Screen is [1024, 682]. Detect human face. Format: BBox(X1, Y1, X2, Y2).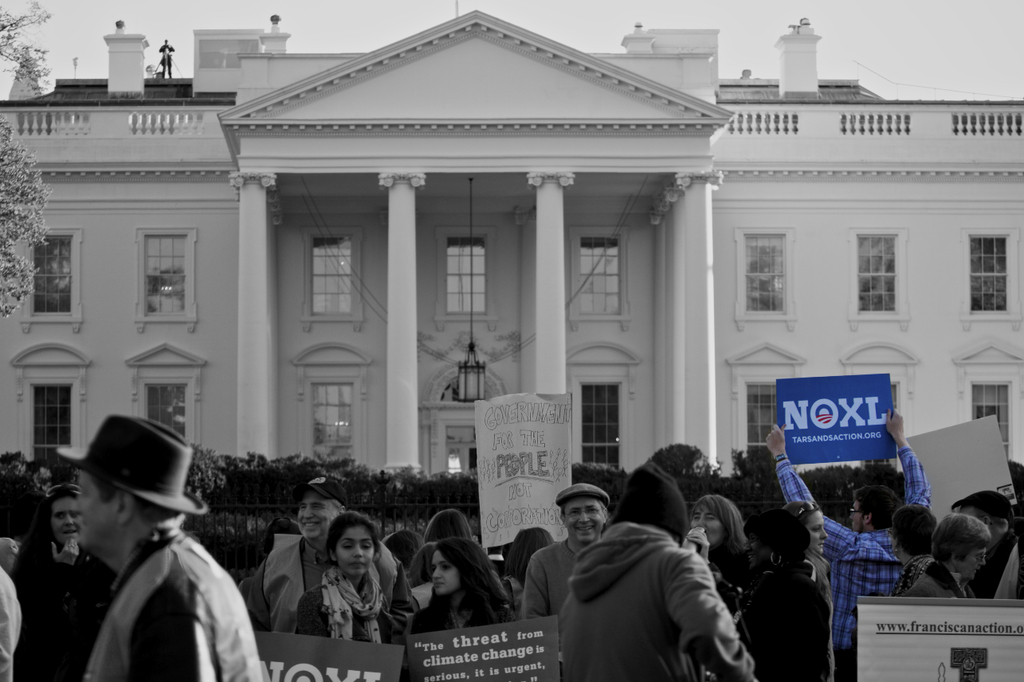
BBox(965, 547, 985, 574).
